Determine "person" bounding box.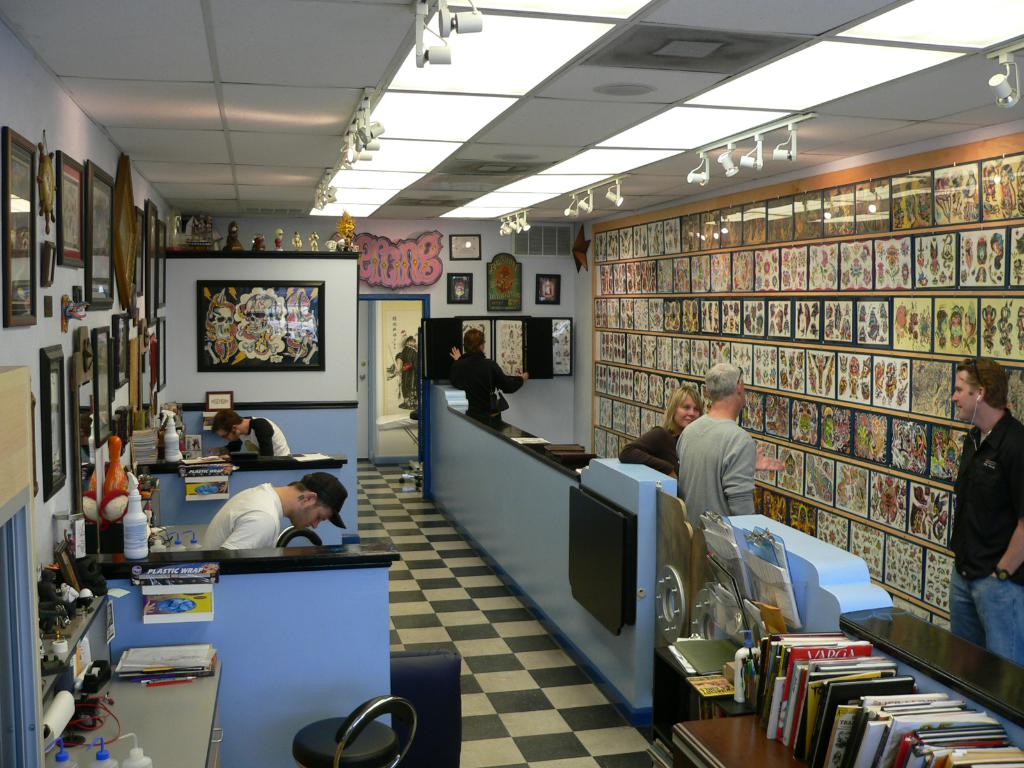
Determined: 308:230:318:252.
